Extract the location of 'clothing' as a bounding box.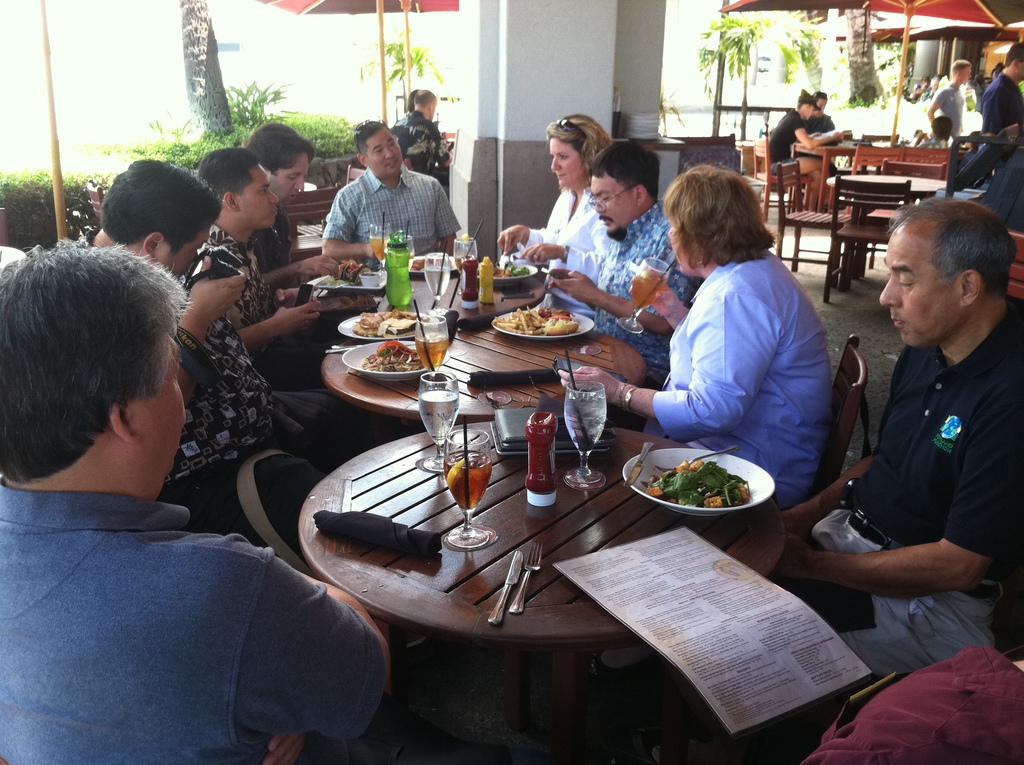
<region>392, 111, 451, 186</region>.
